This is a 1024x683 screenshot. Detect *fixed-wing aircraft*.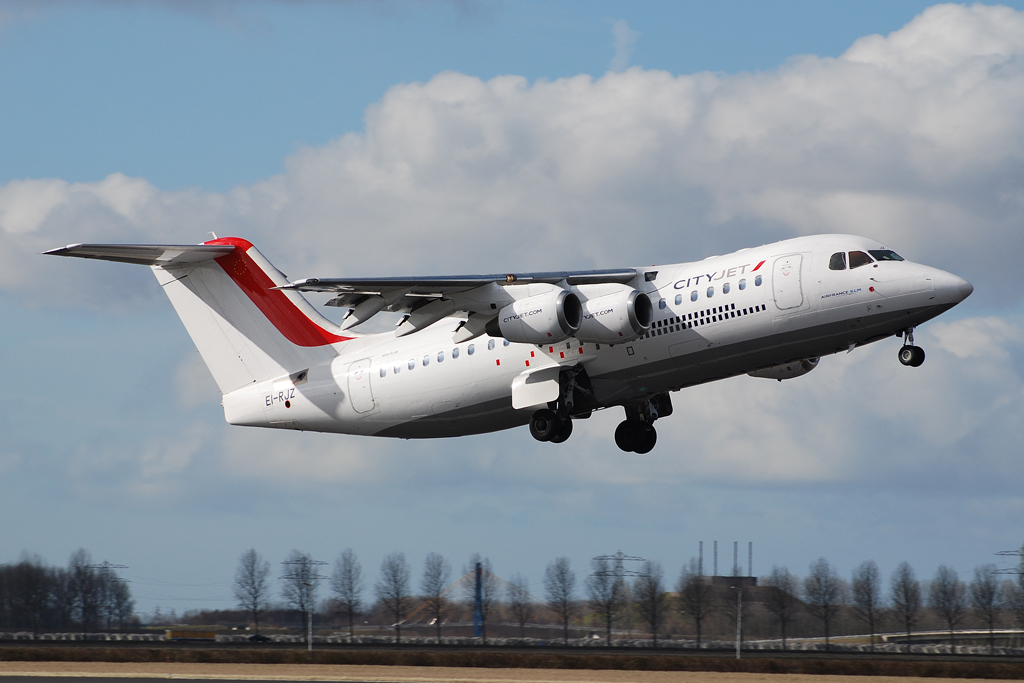
left=30, top=225, right=972, bottom=457.
